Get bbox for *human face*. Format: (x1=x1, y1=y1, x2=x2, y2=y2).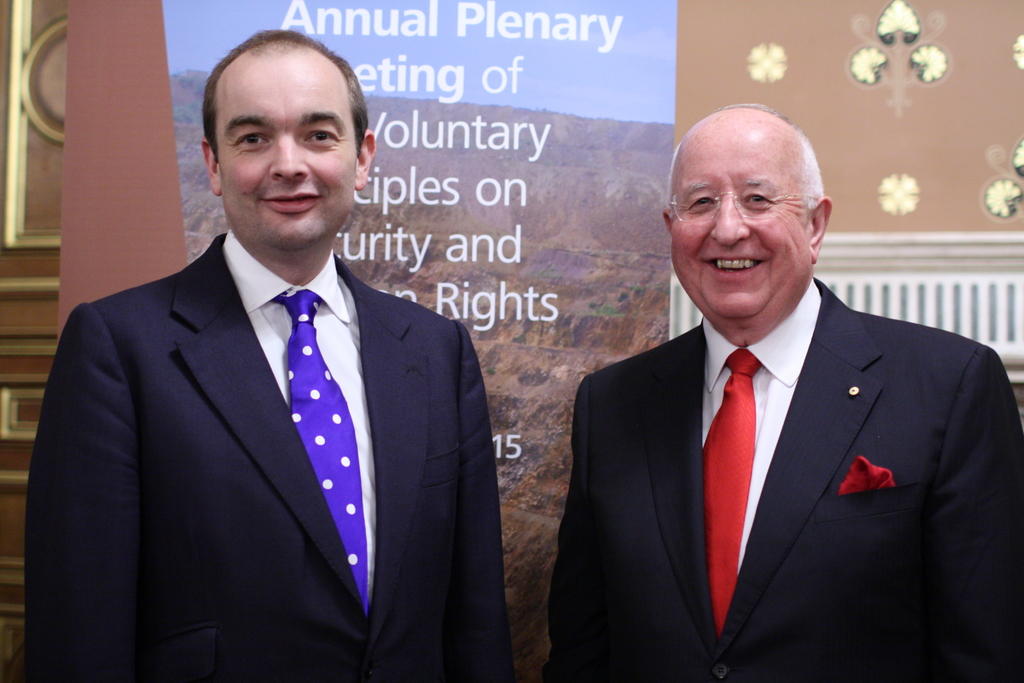
(x1=218, y1=45, x2=359, y2=251).
